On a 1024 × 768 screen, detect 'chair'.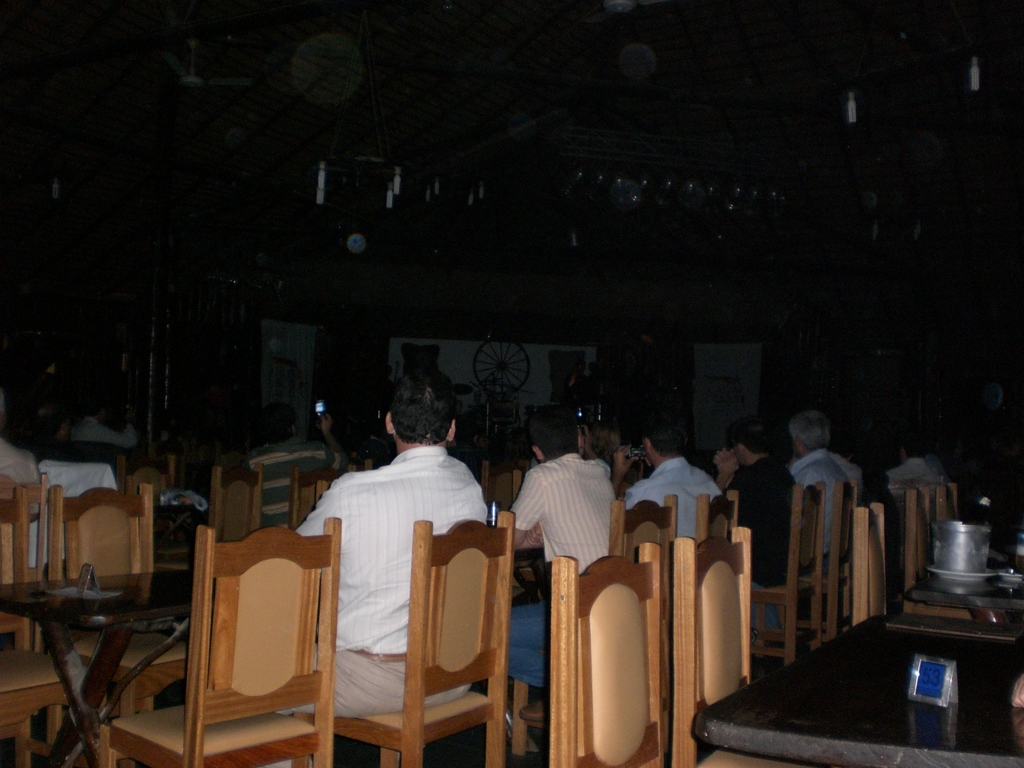
(32, 474, 184, 754).
